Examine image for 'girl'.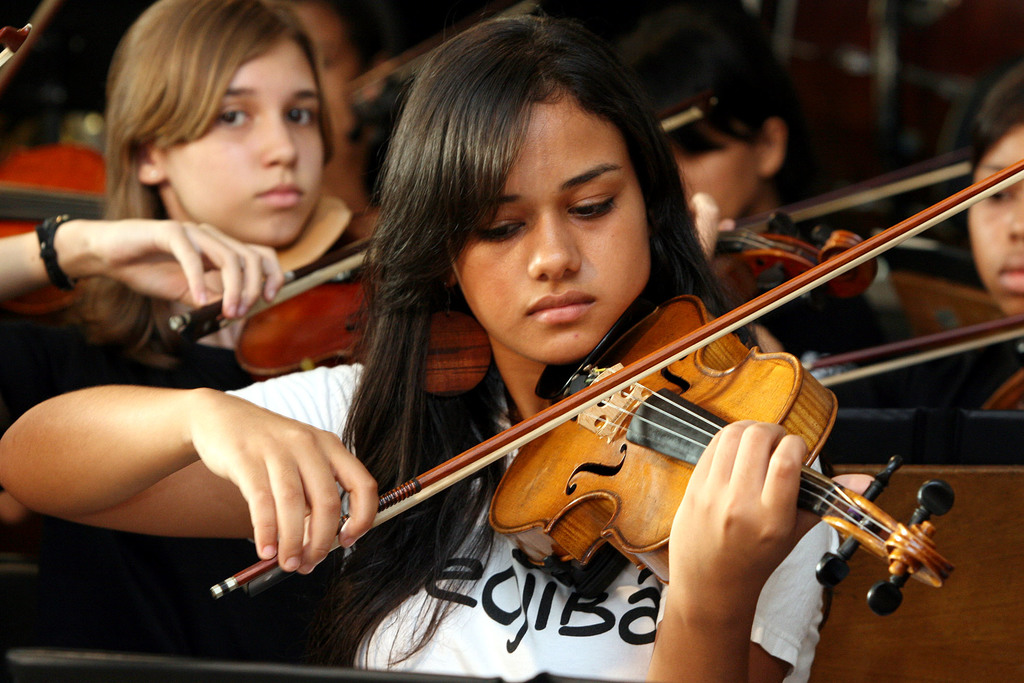
Examination result: [left=955, top=58, right=1023, bottom=336].
